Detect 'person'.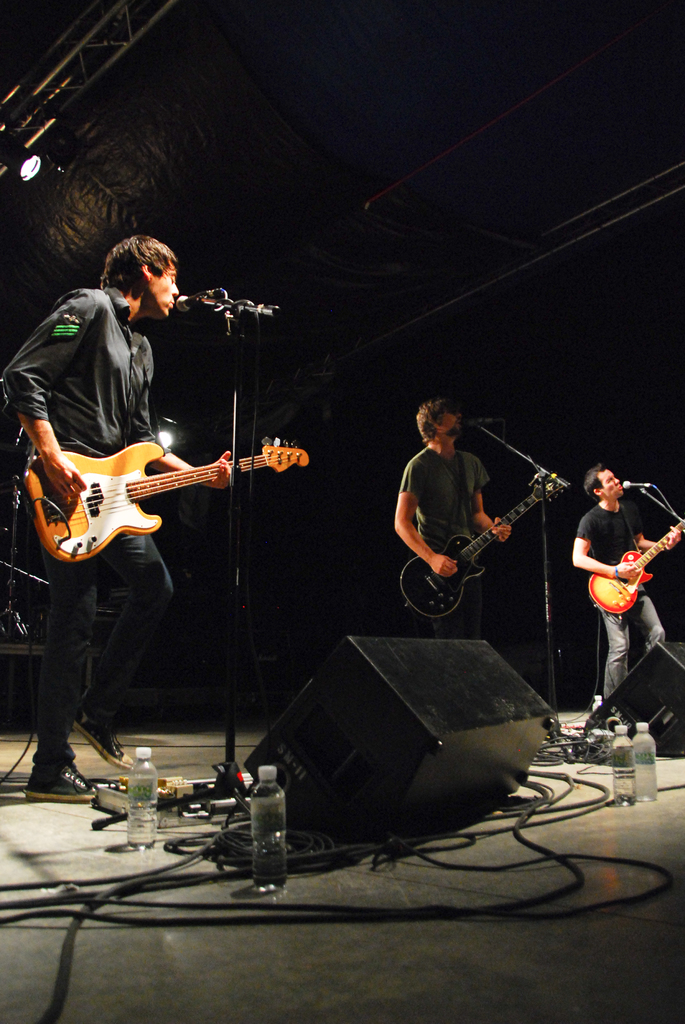
Detected at 575 452 669 755.
